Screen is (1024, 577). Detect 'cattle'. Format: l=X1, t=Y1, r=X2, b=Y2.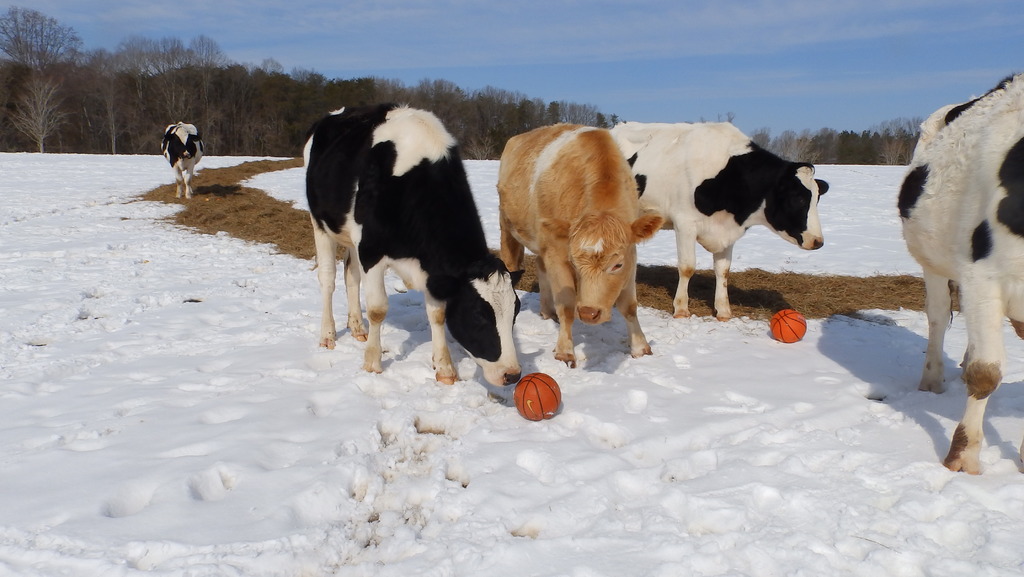
l=904, t=68, r=1023, b=476.
